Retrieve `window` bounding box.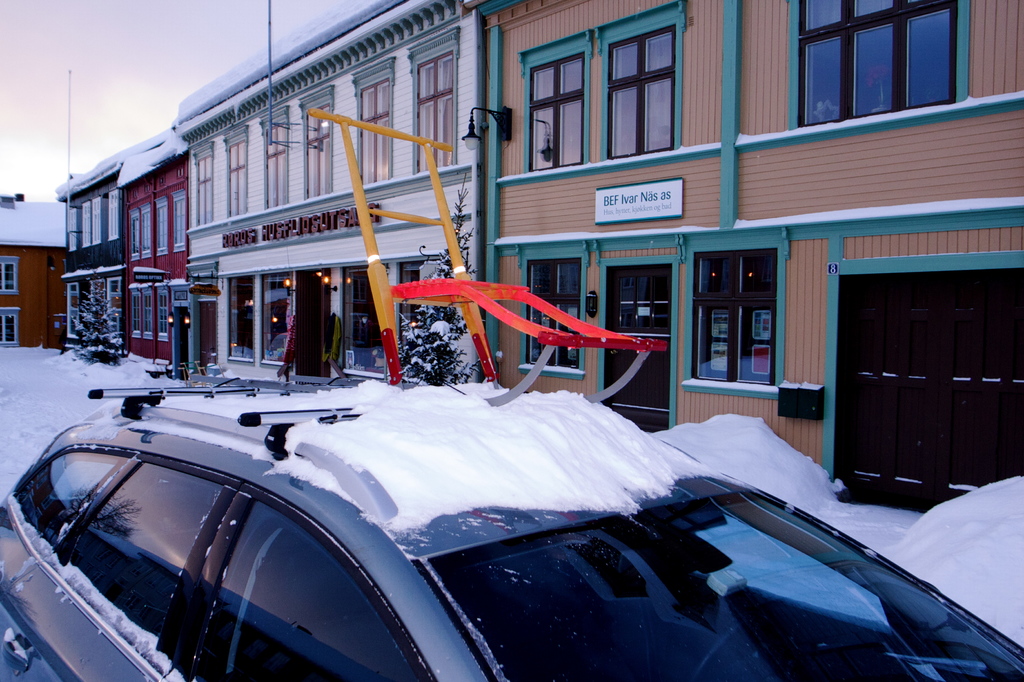
Bounding box: [x1=15, y1=446, x2=129, y2=543].
